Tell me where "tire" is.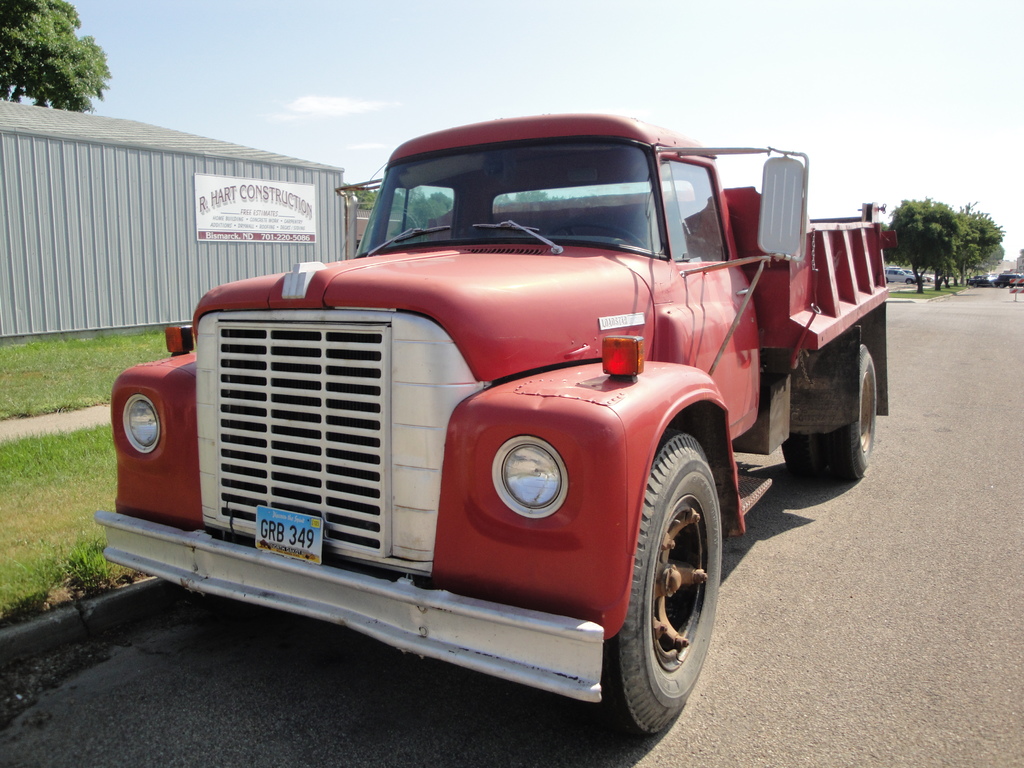
"tire" is at x1=811 y1=342 x2=877 y2=482.
